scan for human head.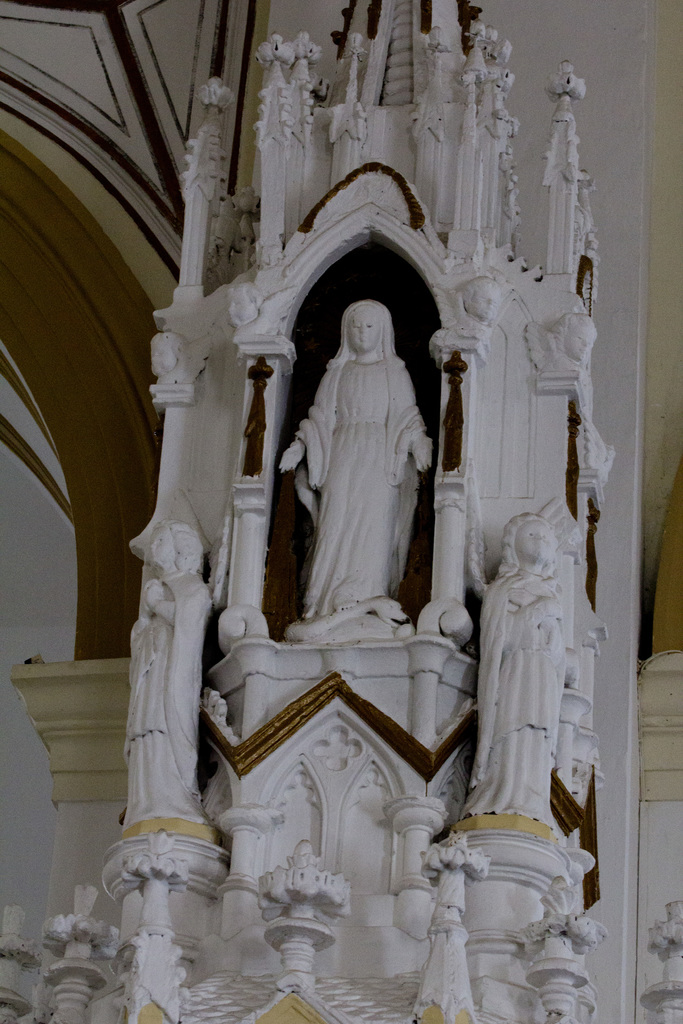
Scan result: 500,511,553,562.
